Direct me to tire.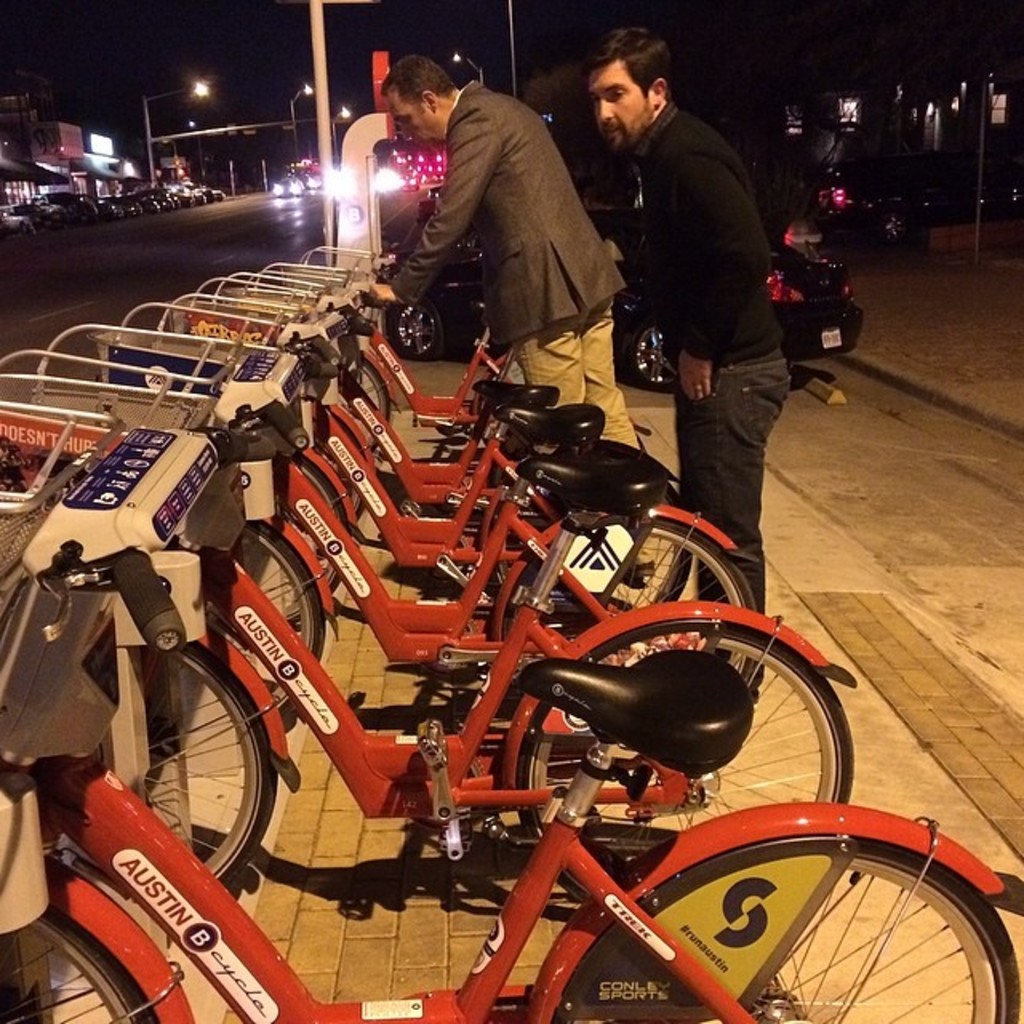
Direction: (229,522,320,712).
